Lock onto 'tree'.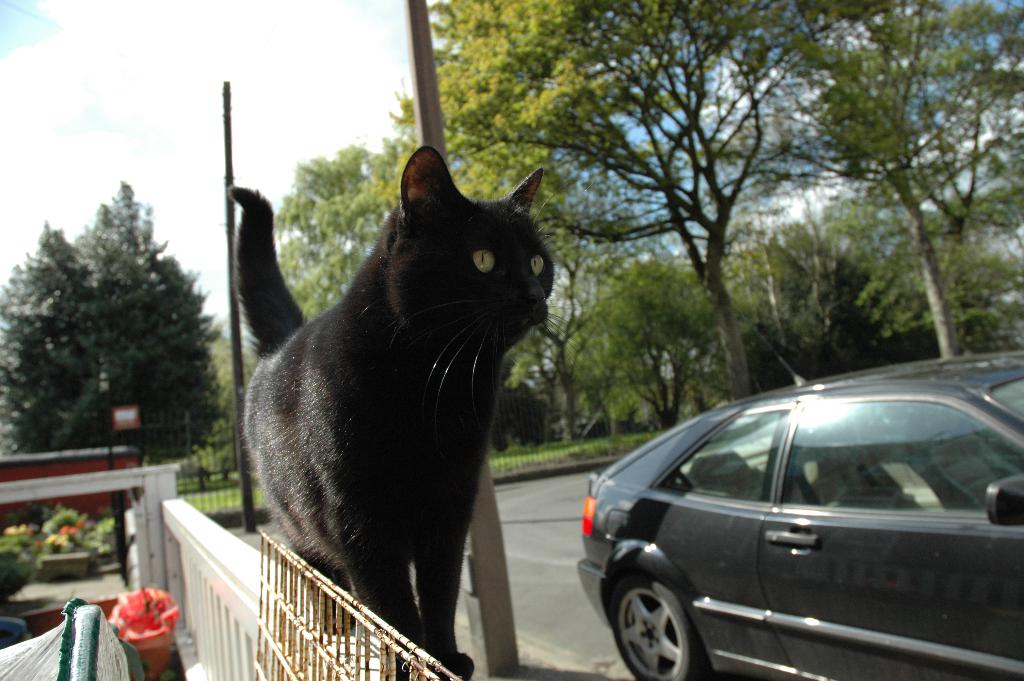
Locked: (left=8, top=162, right=221, bottom=475).
